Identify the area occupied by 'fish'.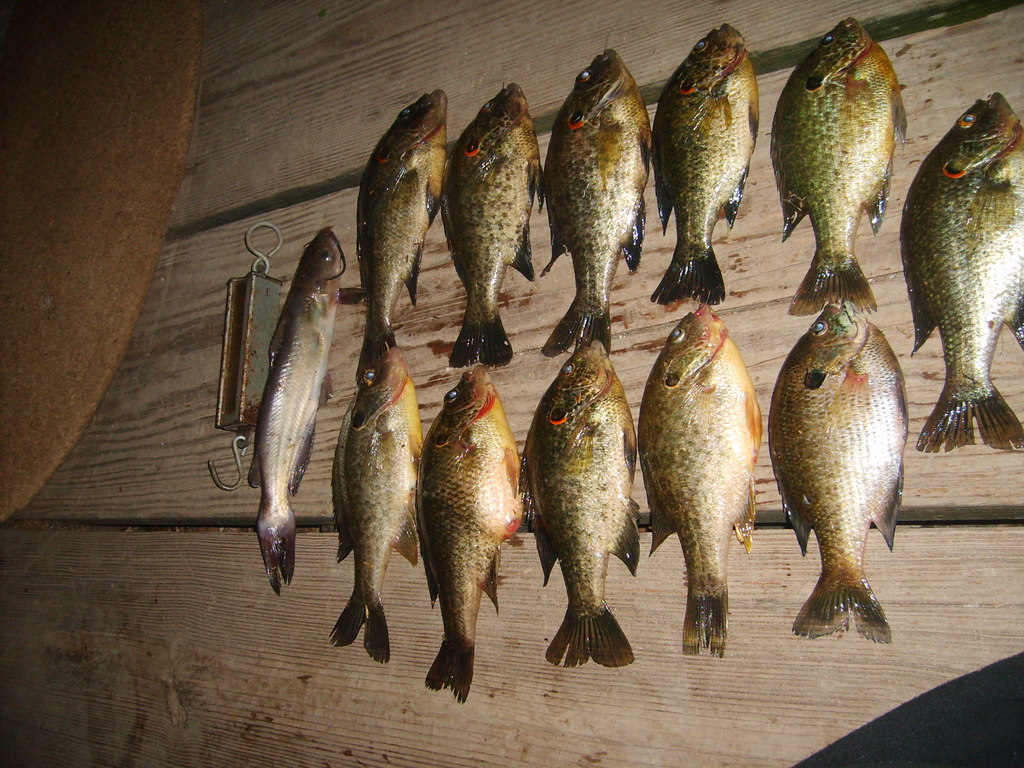
Area: (left=350, top=87, right=457, bottom=388).
